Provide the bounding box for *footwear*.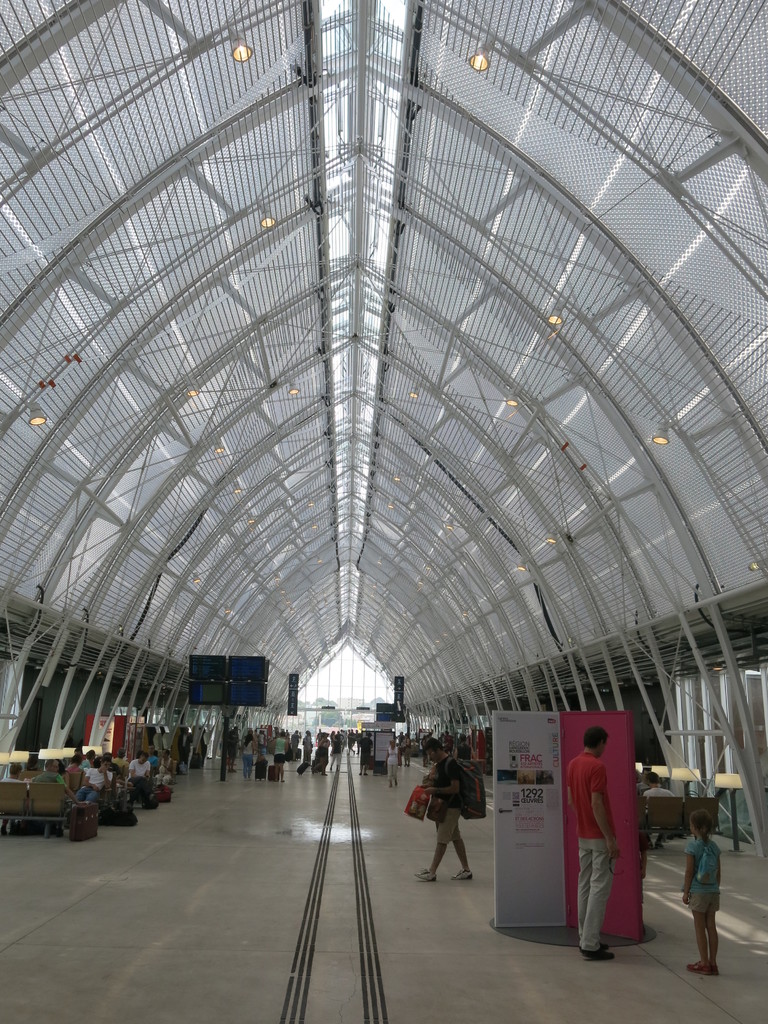
312 769 314 772.
